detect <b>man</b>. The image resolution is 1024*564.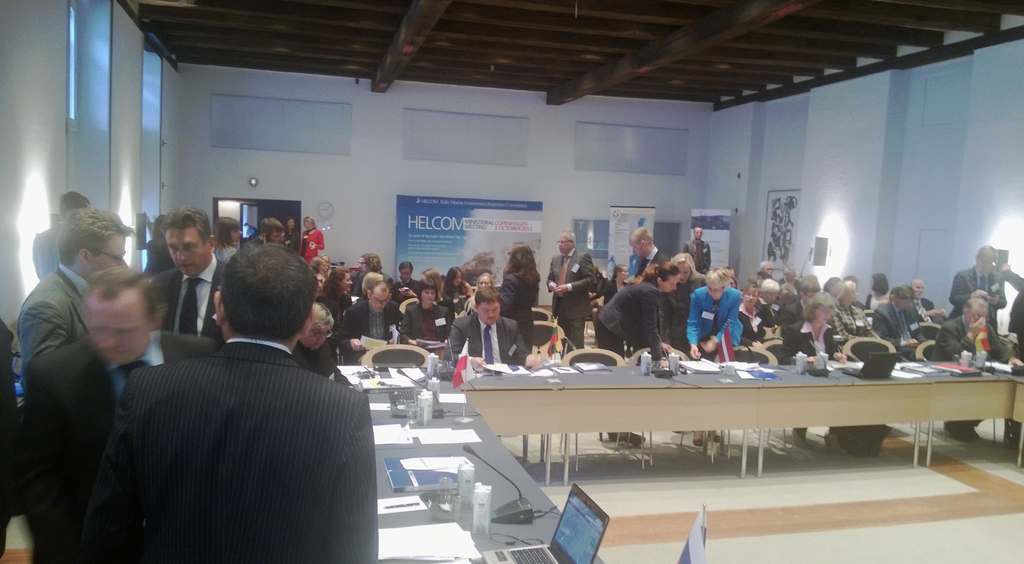
(left=871, top=285, right=920, bottom=357).
